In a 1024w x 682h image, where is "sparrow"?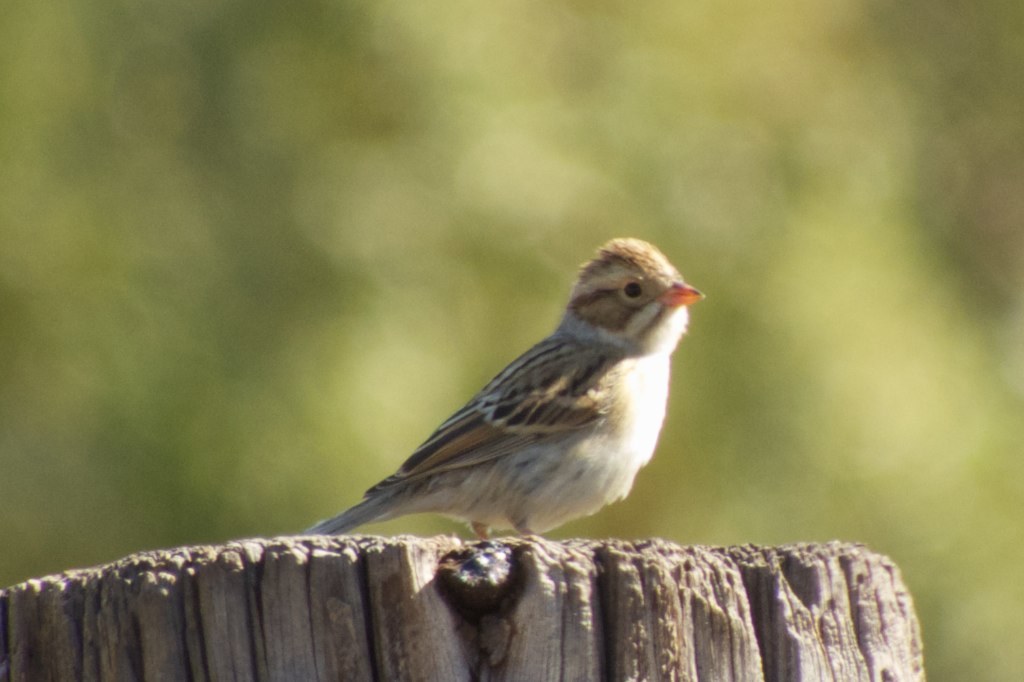
x1=313, y1=235, x2=708, y2=542.
